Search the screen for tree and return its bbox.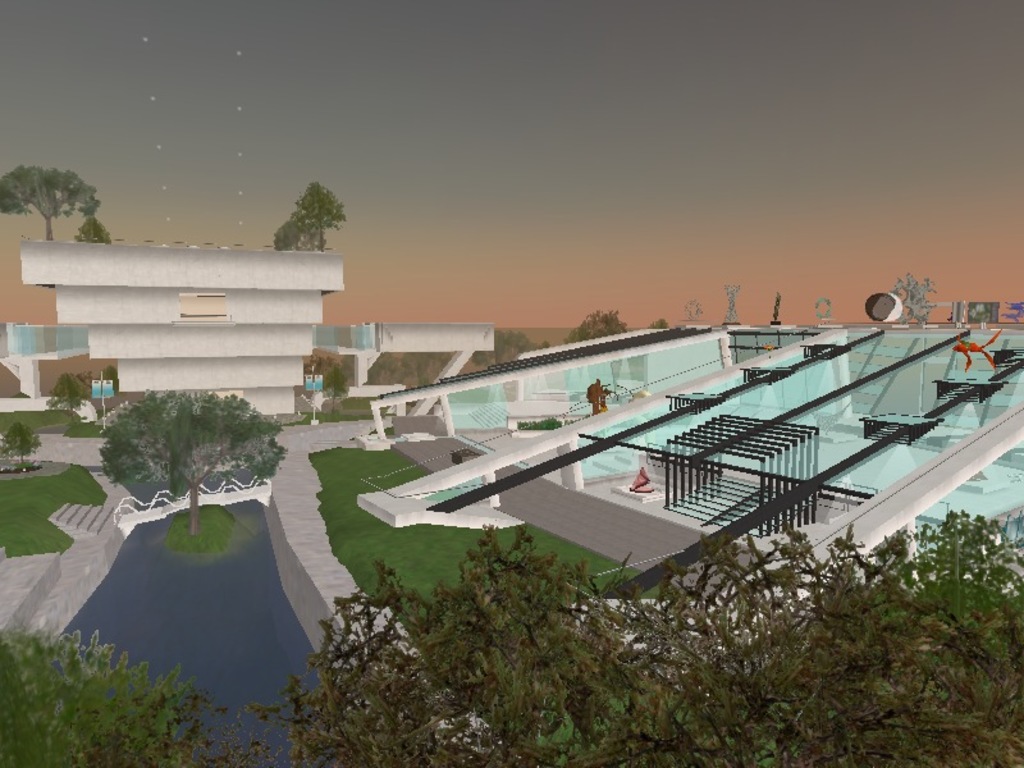
Found: crop(562, 311, 630, 344).
